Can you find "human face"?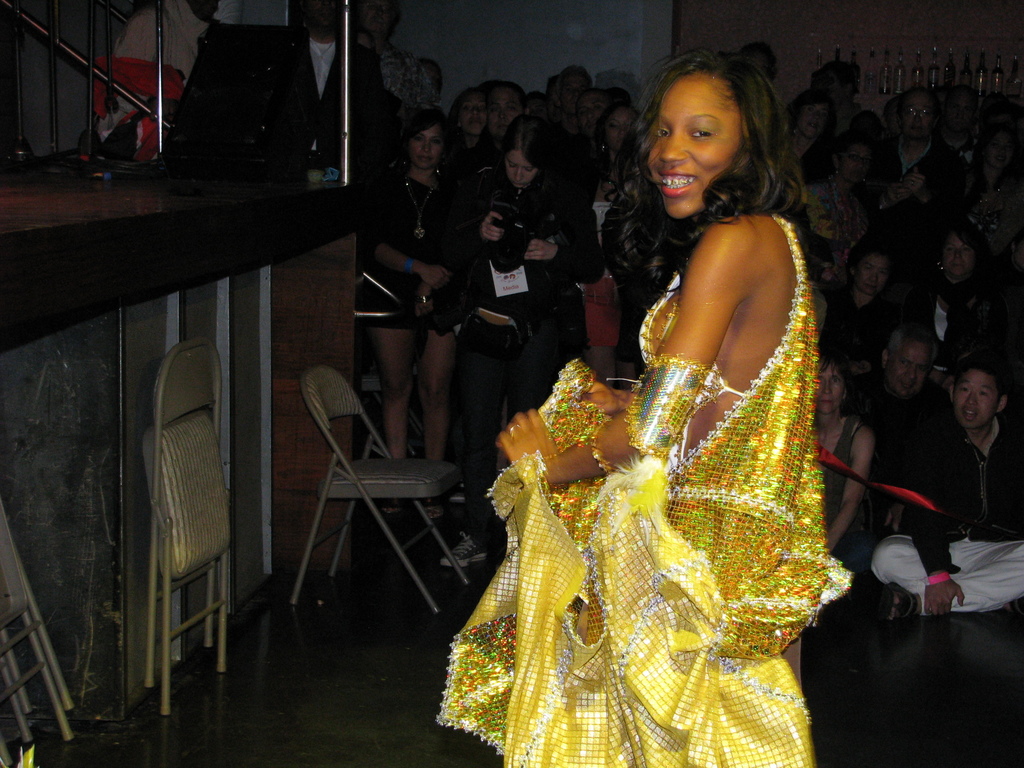
Yes, bounding box: (left=452, top=86, right=489, bottom=138).
